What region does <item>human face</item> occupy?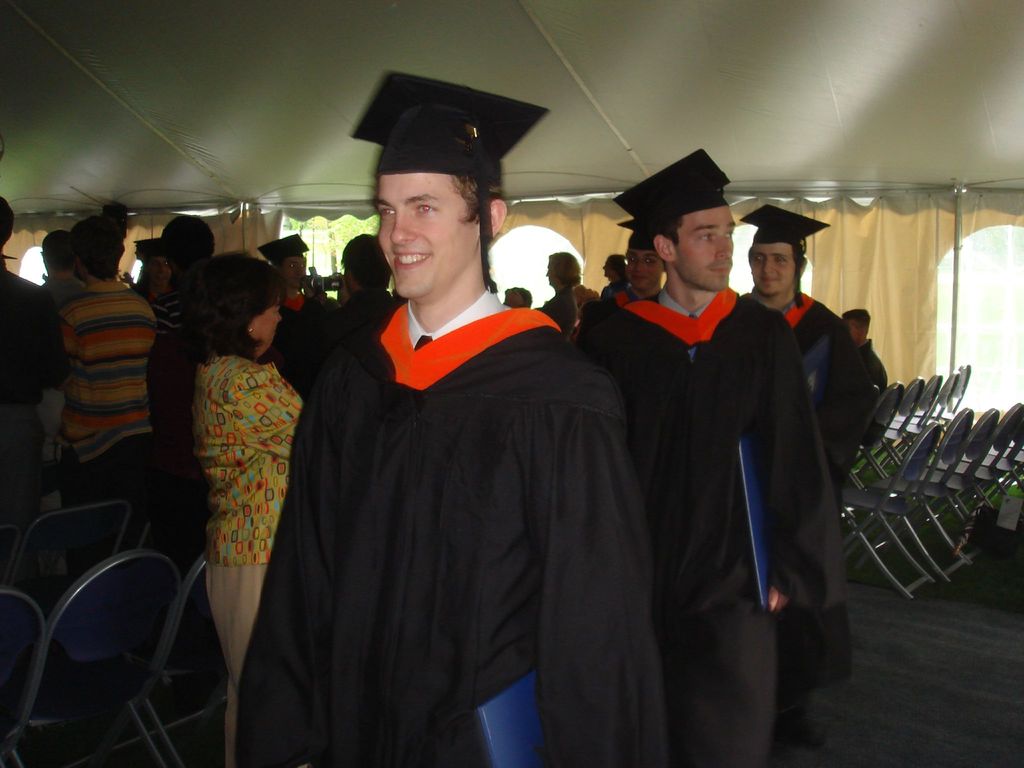
box=[622, 246, 664, 289].
